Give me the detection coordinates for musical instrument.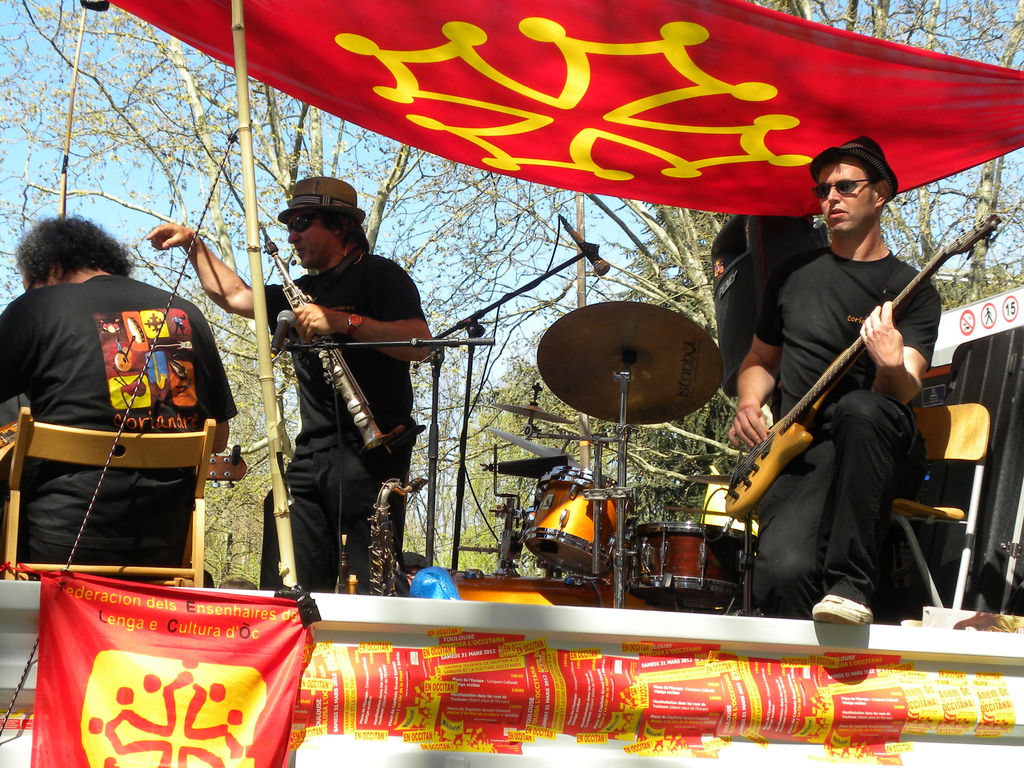
(534, 297, 723, 611).
